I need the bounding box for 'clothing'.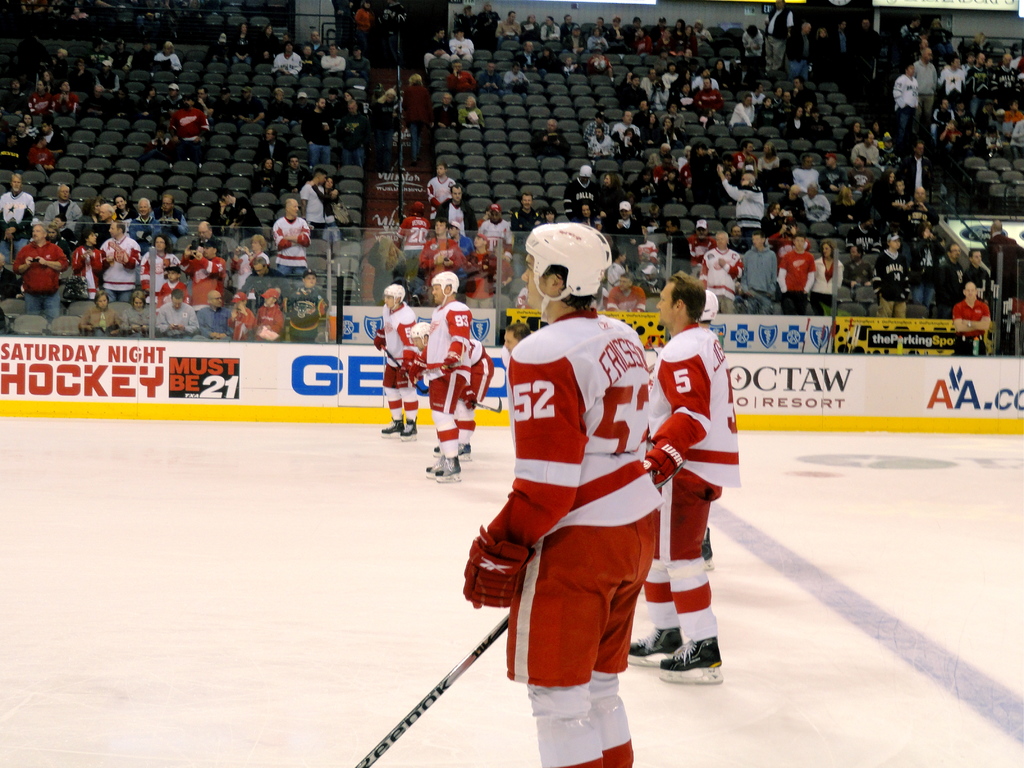
Here it is: box=[301, 189, 326, 220].
